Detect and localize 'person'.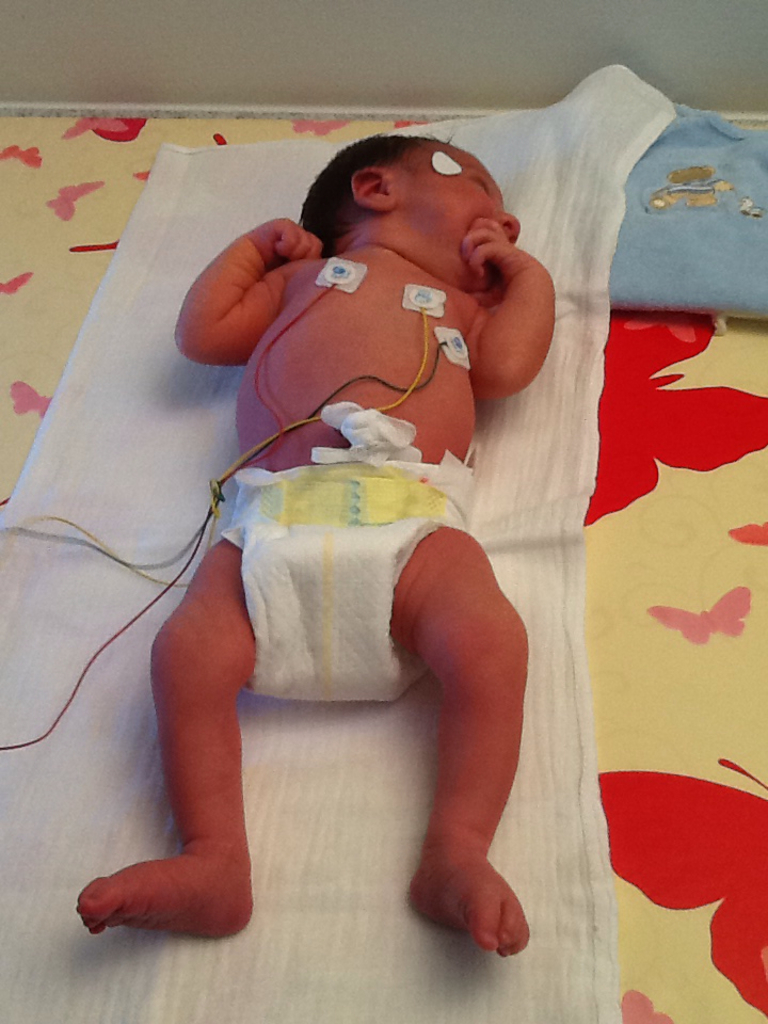
Localized at {"x1": 77, "y1": 139, "x2": 622, "y2": 938}.
